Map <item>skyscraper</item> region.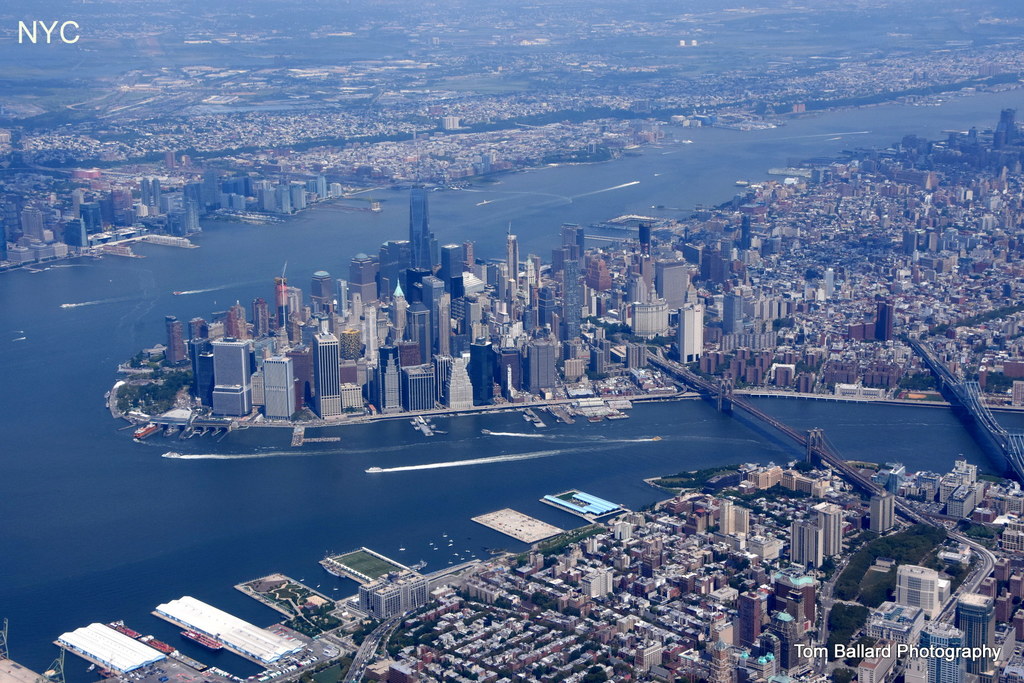
Mapped to bbox(351, 257, 380, 309).
